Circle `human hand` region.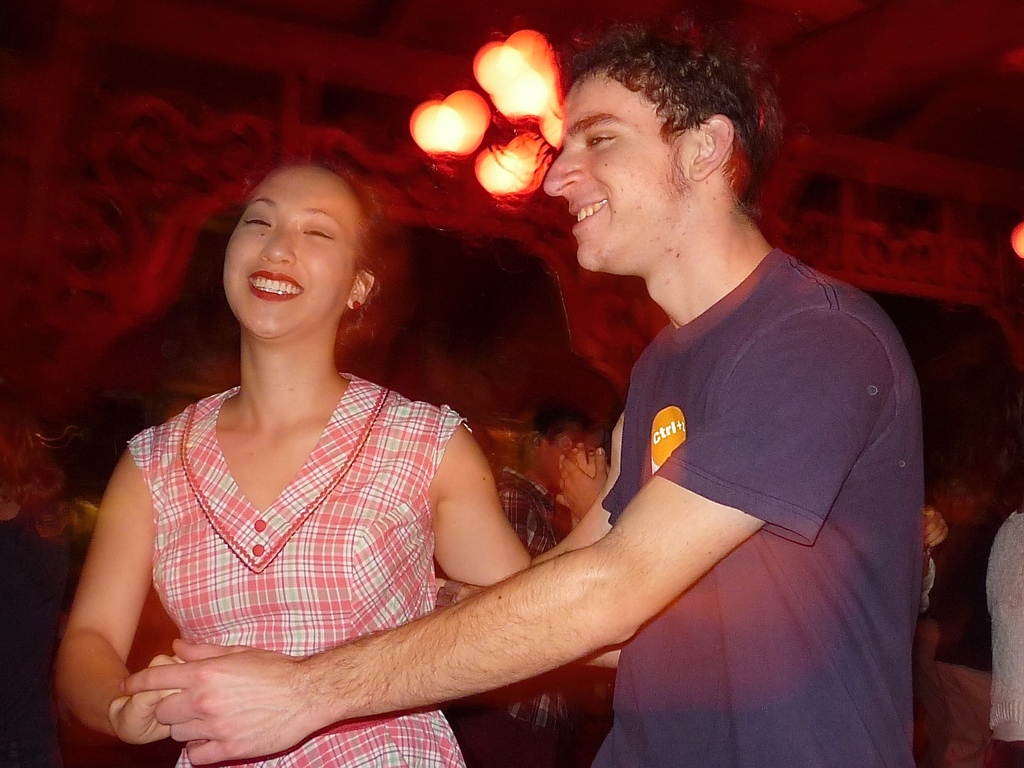
Region: (429,578,444,590).
